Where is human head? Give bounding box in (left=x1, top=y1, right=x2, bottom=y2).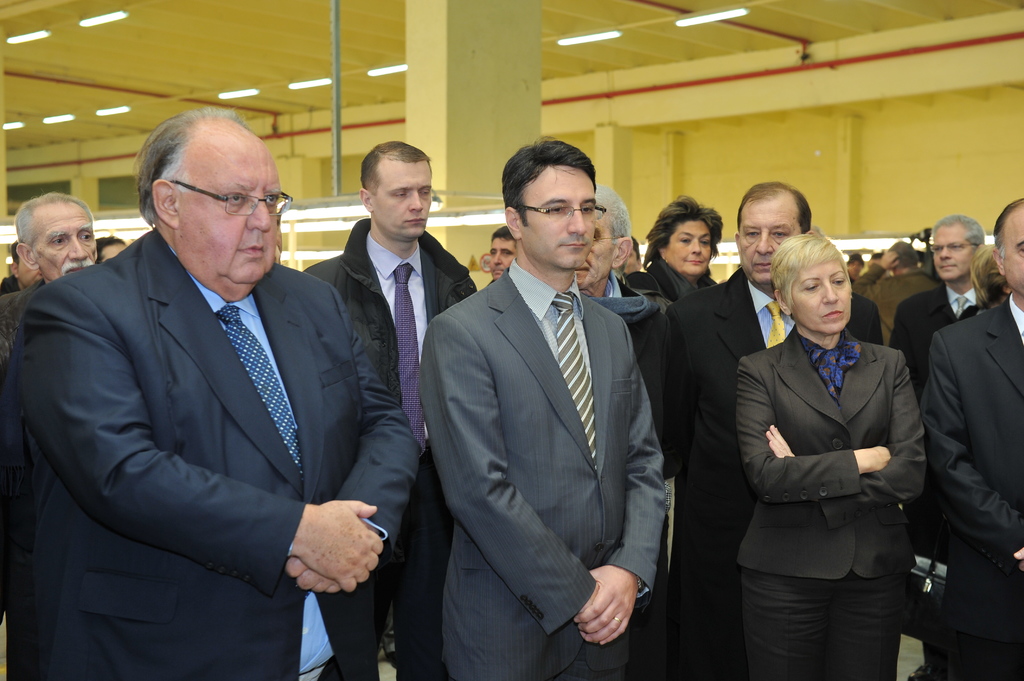
(left=732, top=180, right=810, bottom=286).
